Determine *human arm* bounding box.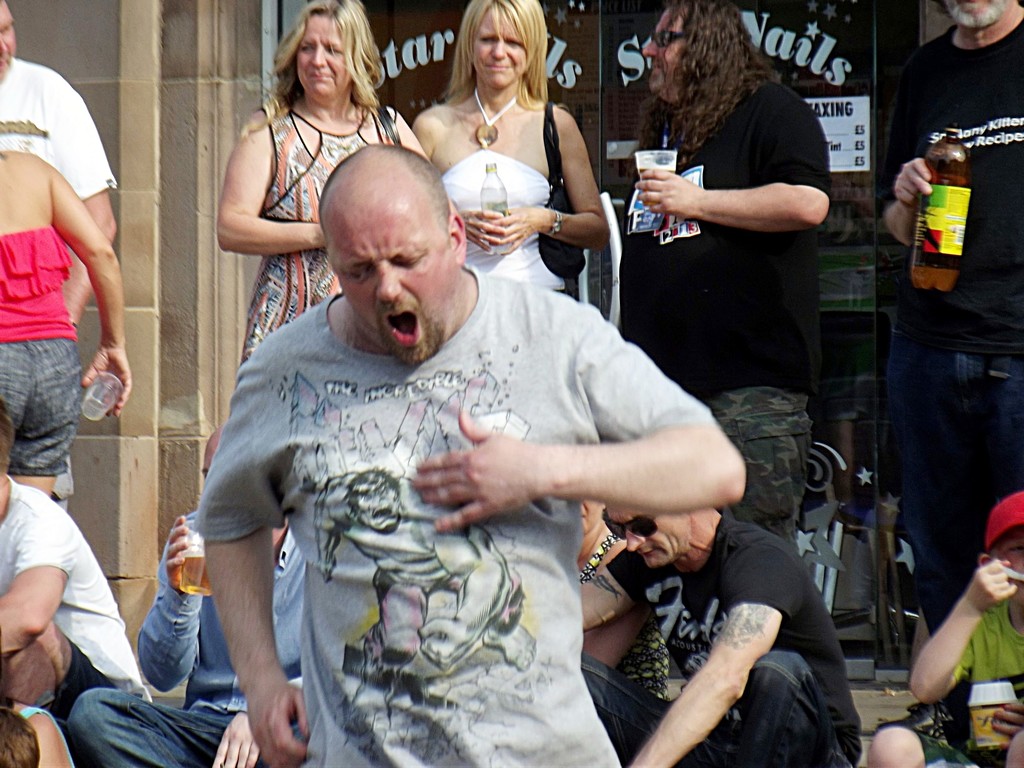
Determined: l=47, t=162, r=129, b=419.
